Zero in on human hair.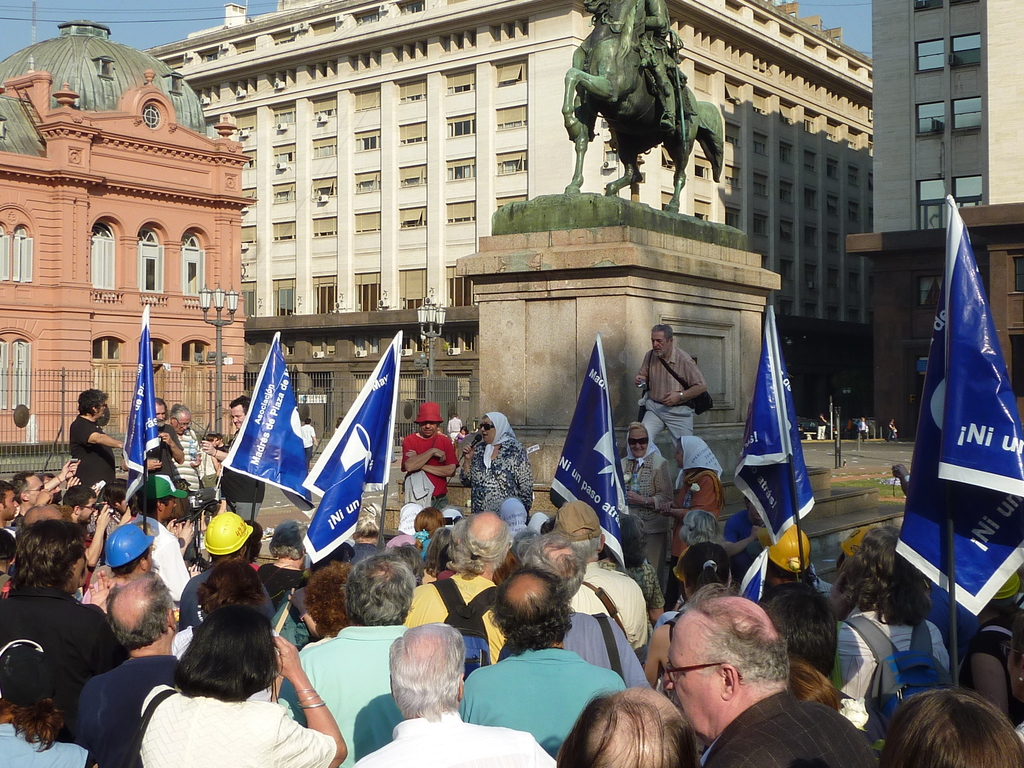
Zeroed in: bbox(650, 321, 673, 342).
